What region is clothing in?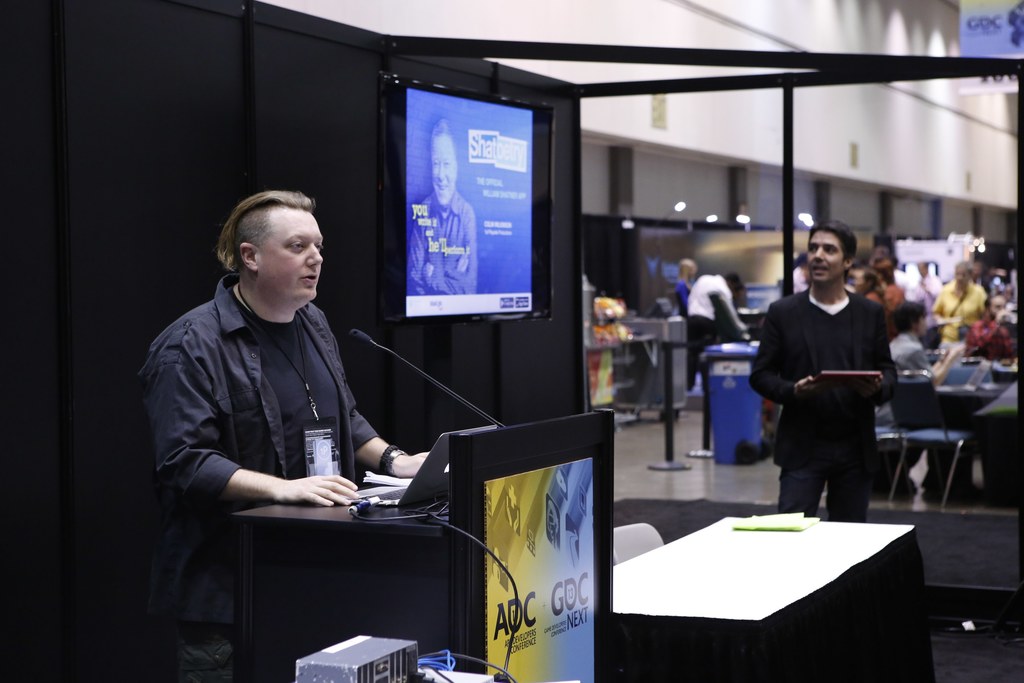
867 280 909 318.
